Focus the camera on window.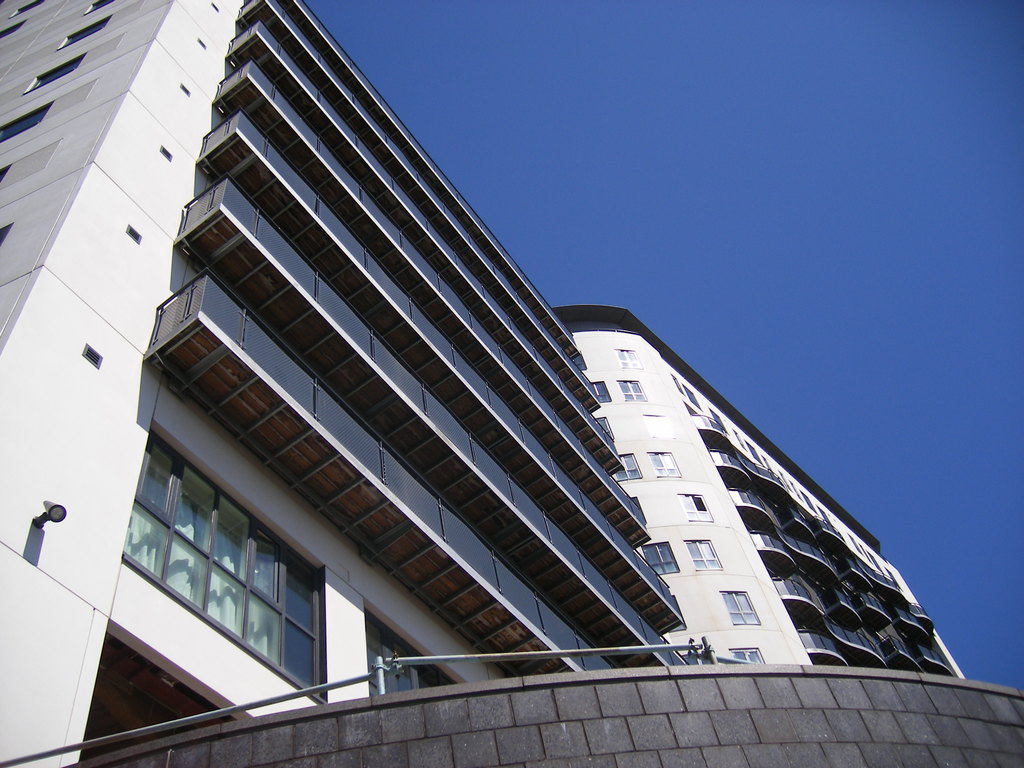
Focus region: 86,0,116,12.
